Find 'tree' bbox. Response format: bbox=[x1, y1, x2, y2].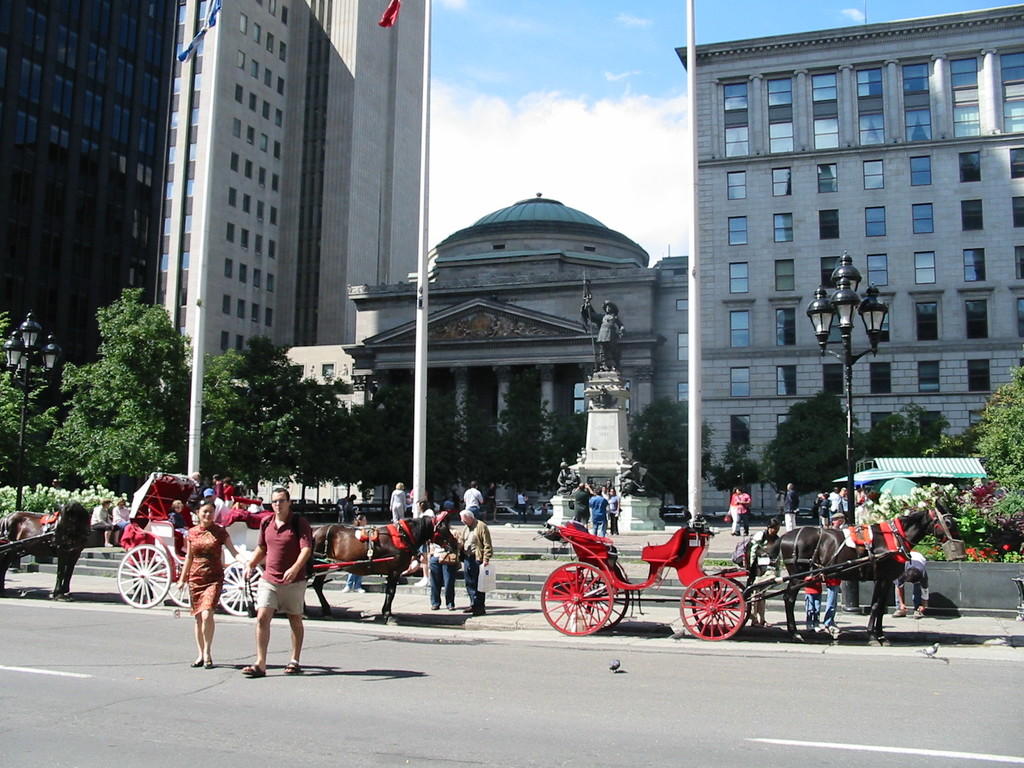
bbox=[765, 388, 860, 490].
